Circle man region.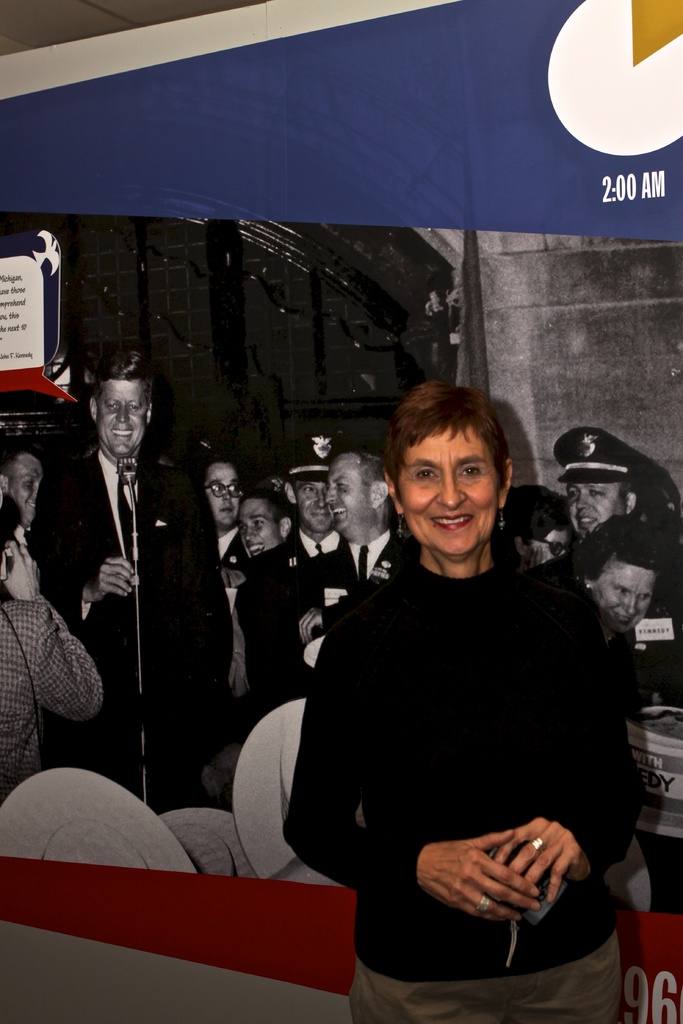
Region: region(563, 429, 654, 548).
